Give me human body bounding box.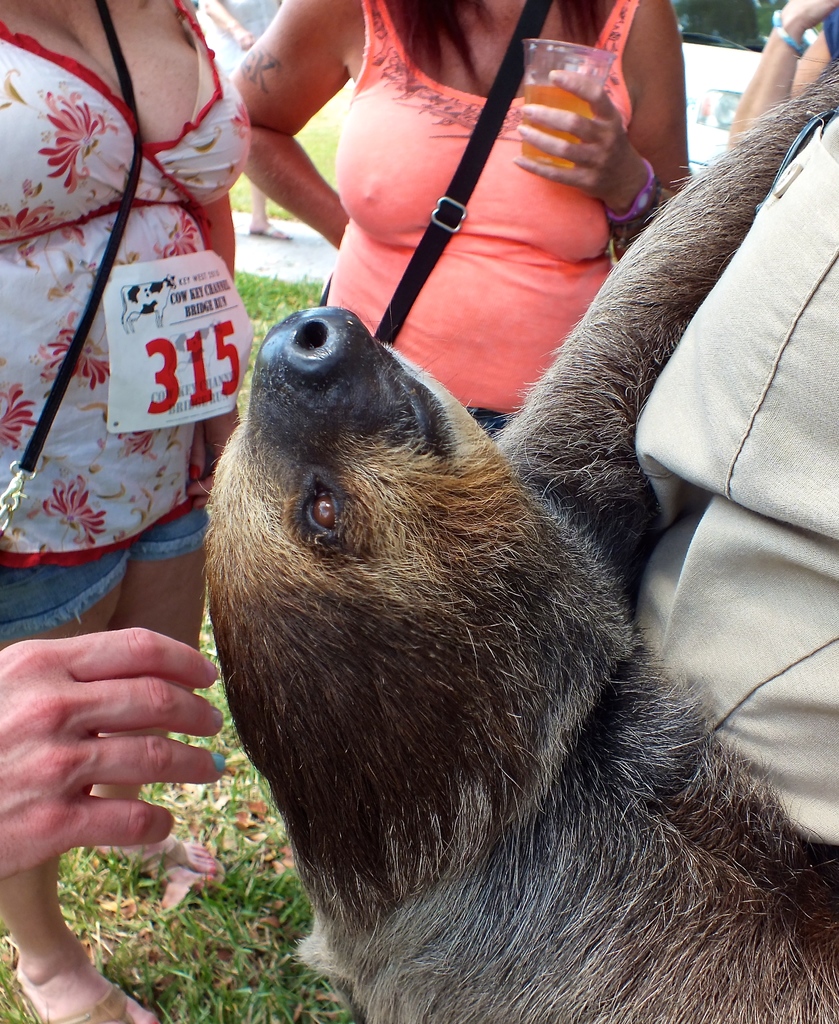
detection(195, 3, 707, 372).
